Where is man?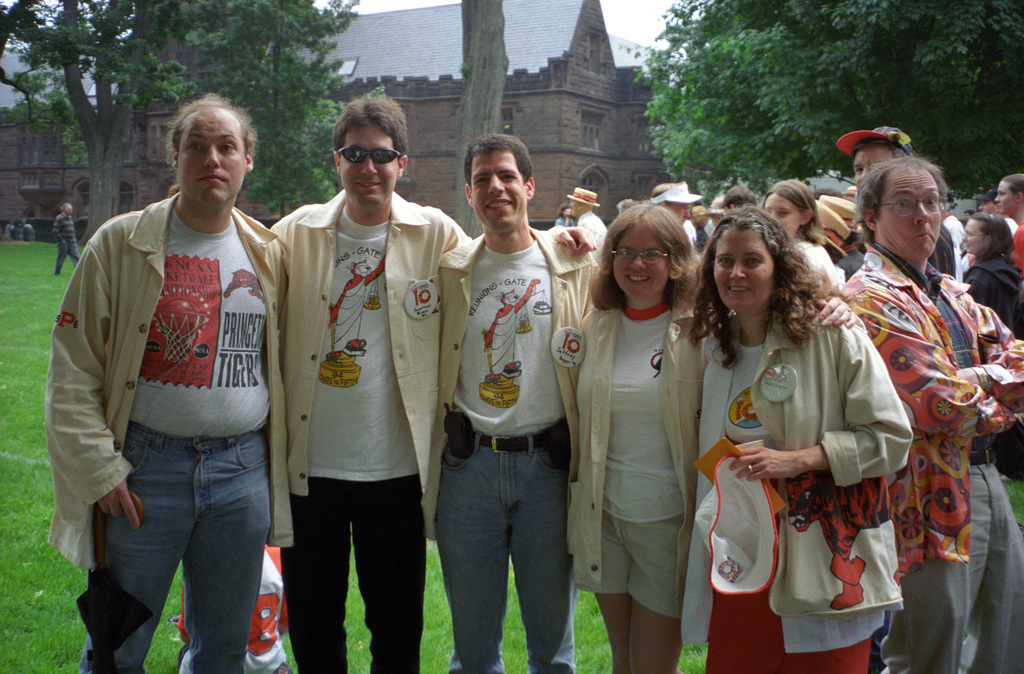
261/95/595/673.
